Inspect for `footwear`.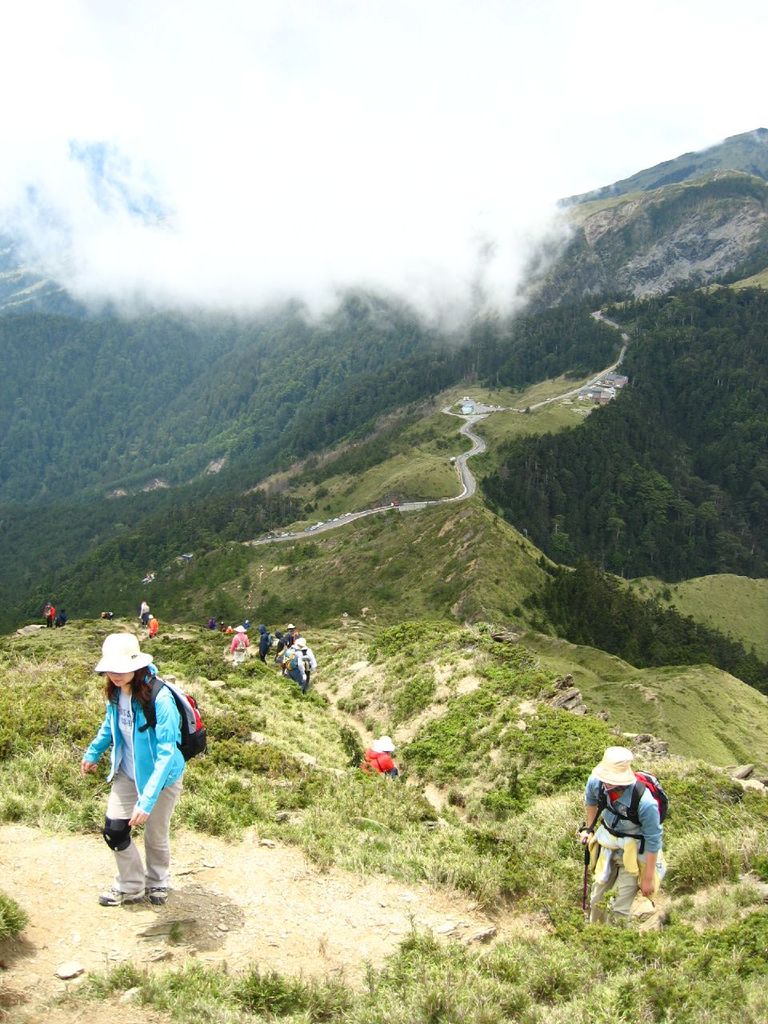
Inspection: l=94, t=885, r=142, b=902.
